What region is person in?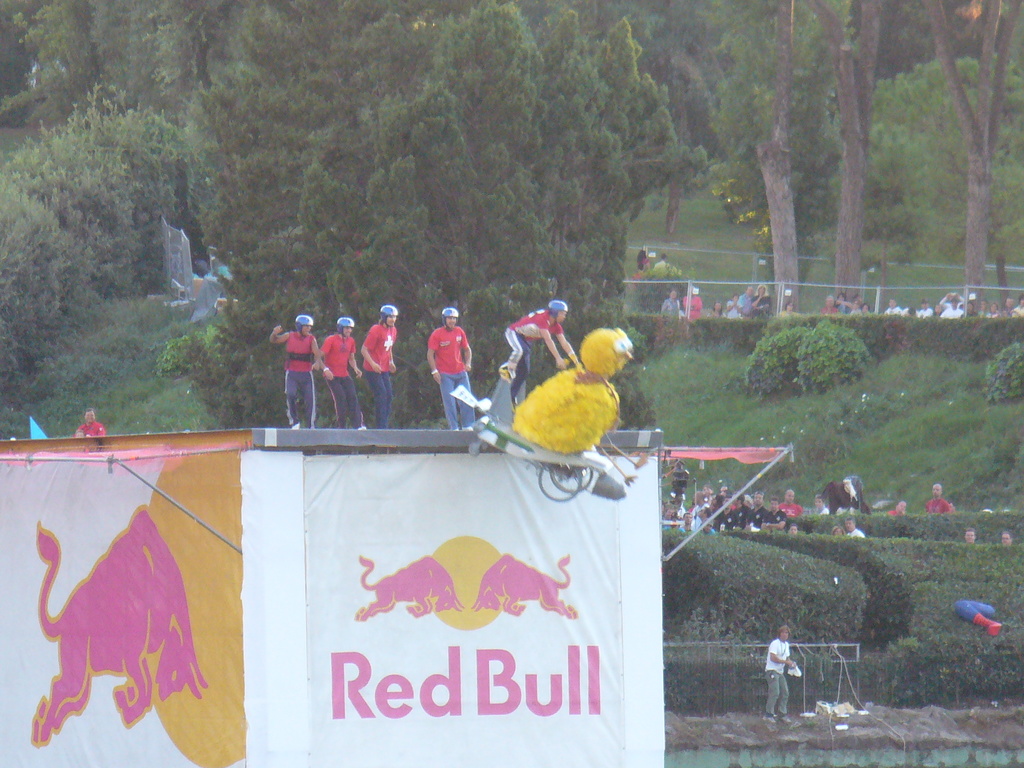
313/316/363/431.
